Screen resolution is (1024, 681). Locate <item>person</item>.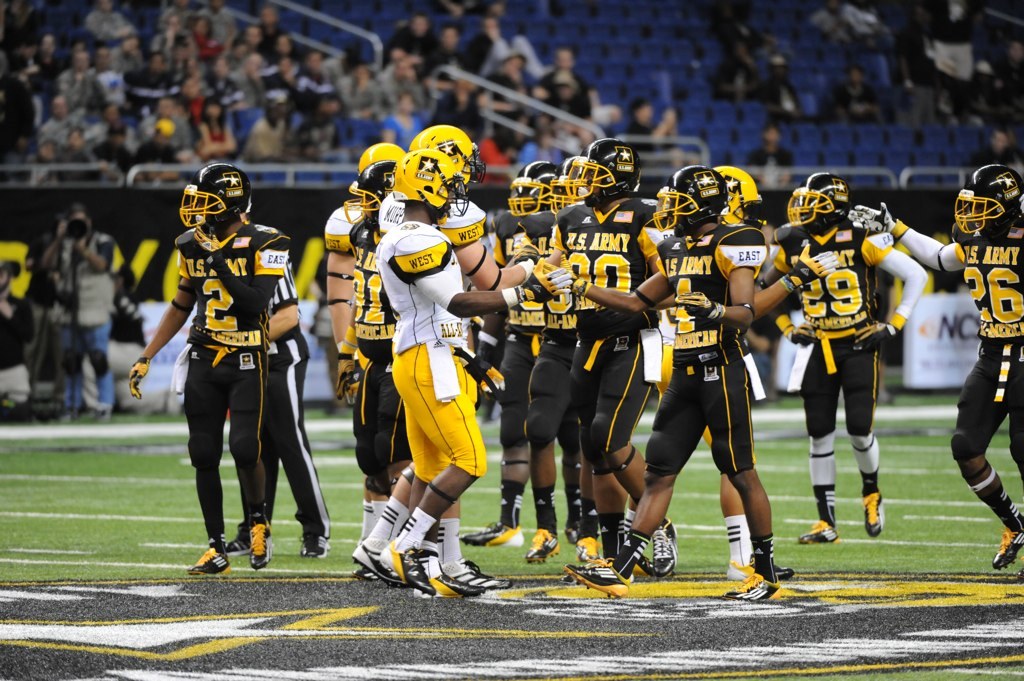
(367,51,421,104).
